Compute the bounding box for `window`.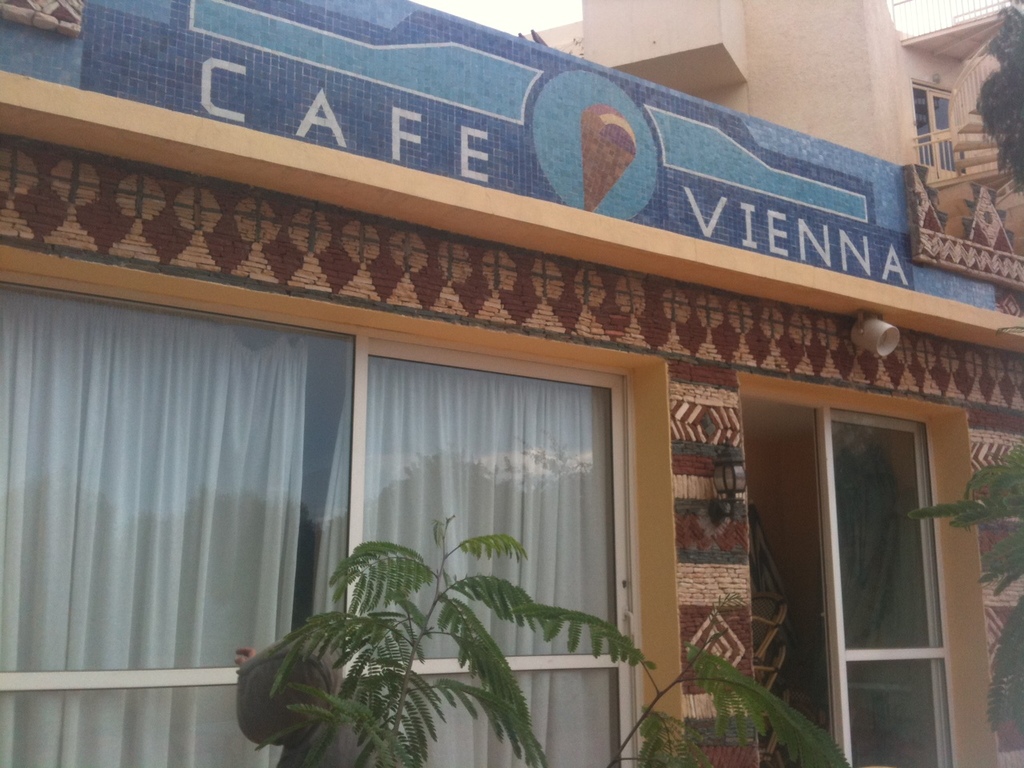
{"left": 338, "top": 328, "right": 650, "bottom": 767}.
